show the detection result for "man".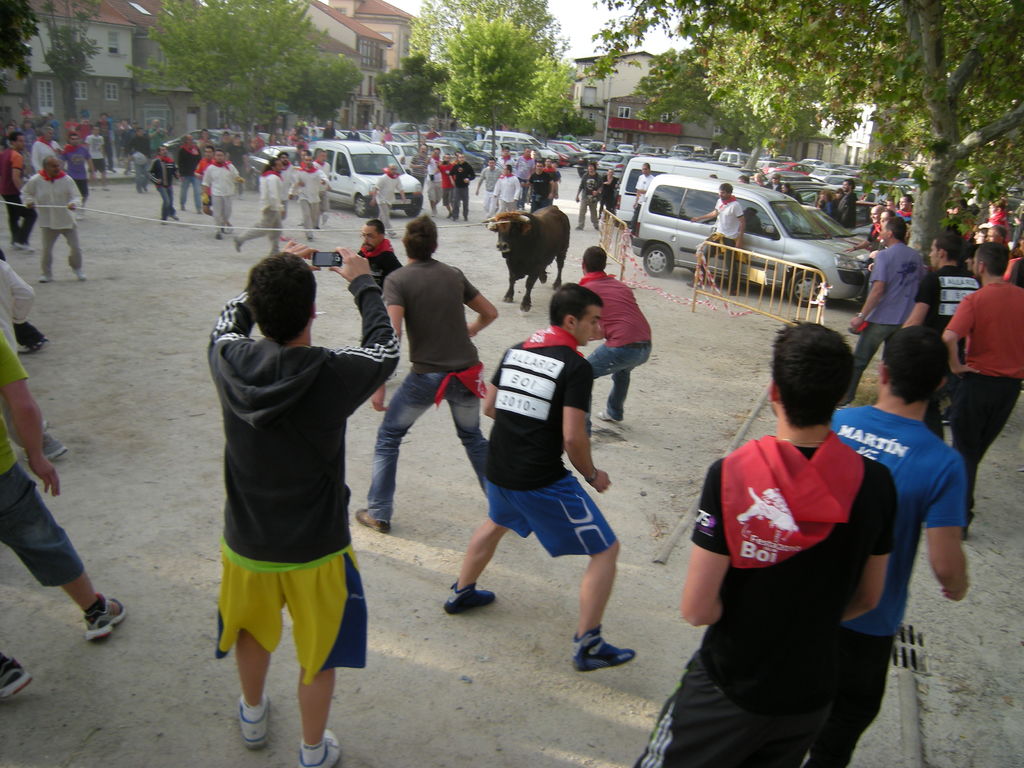
{"left": 940, "top": 241, "right": 1023, "bottom": 545}.
